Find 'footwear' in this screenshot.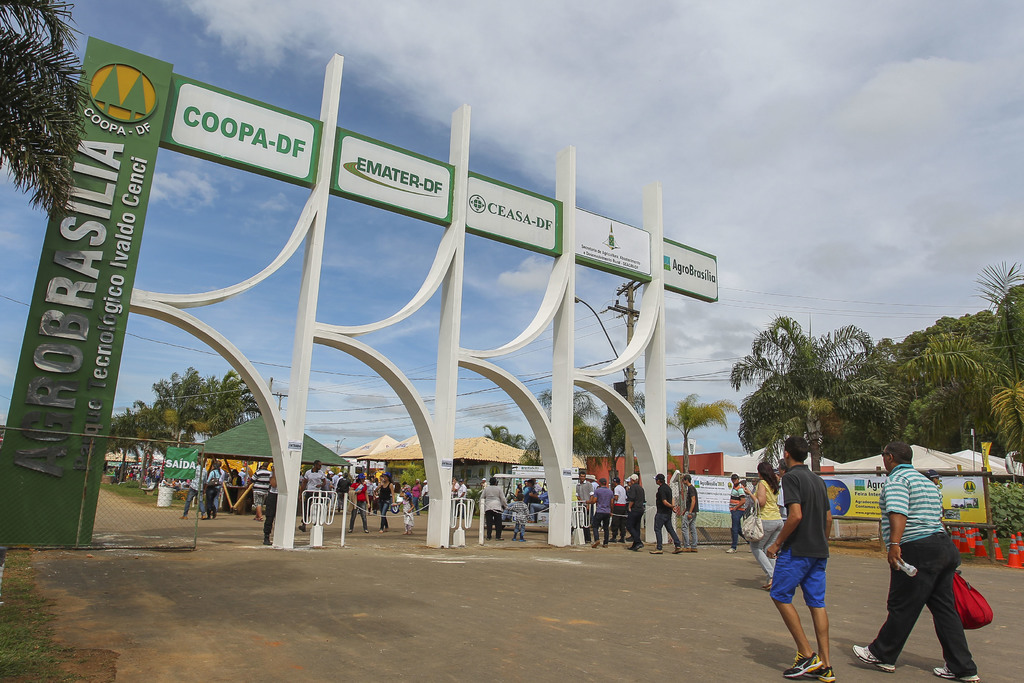
The bounding box for 'footwear' is 651,548,666,555.
